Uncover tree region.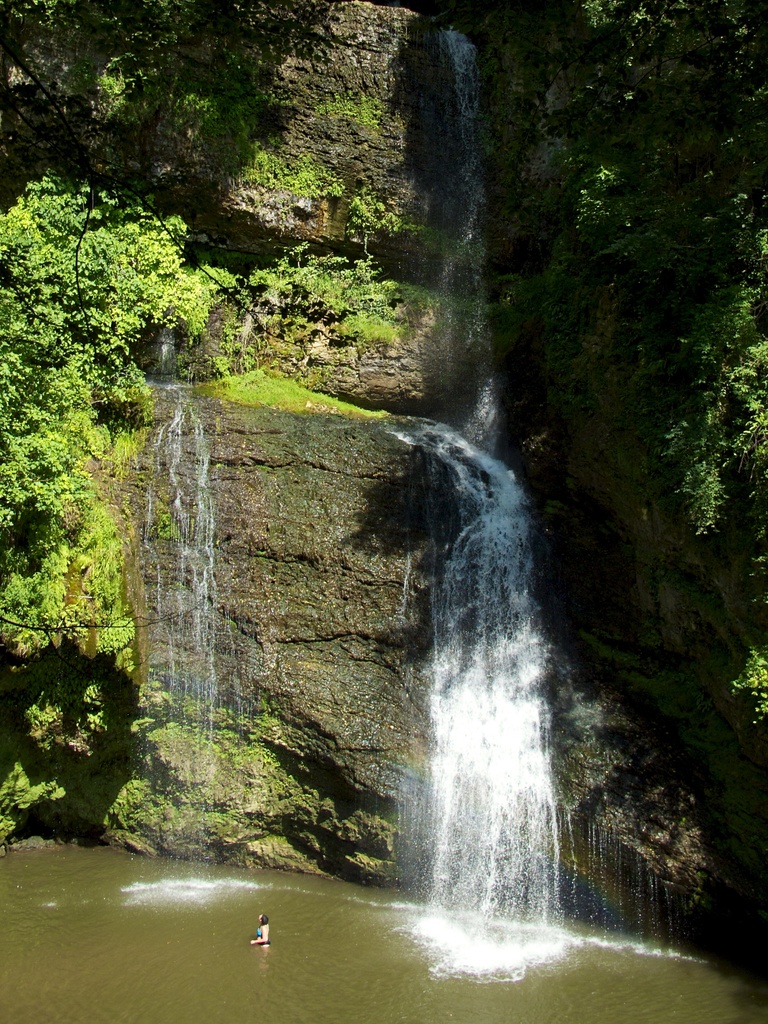
Uncovered: 0/173/224/387.
